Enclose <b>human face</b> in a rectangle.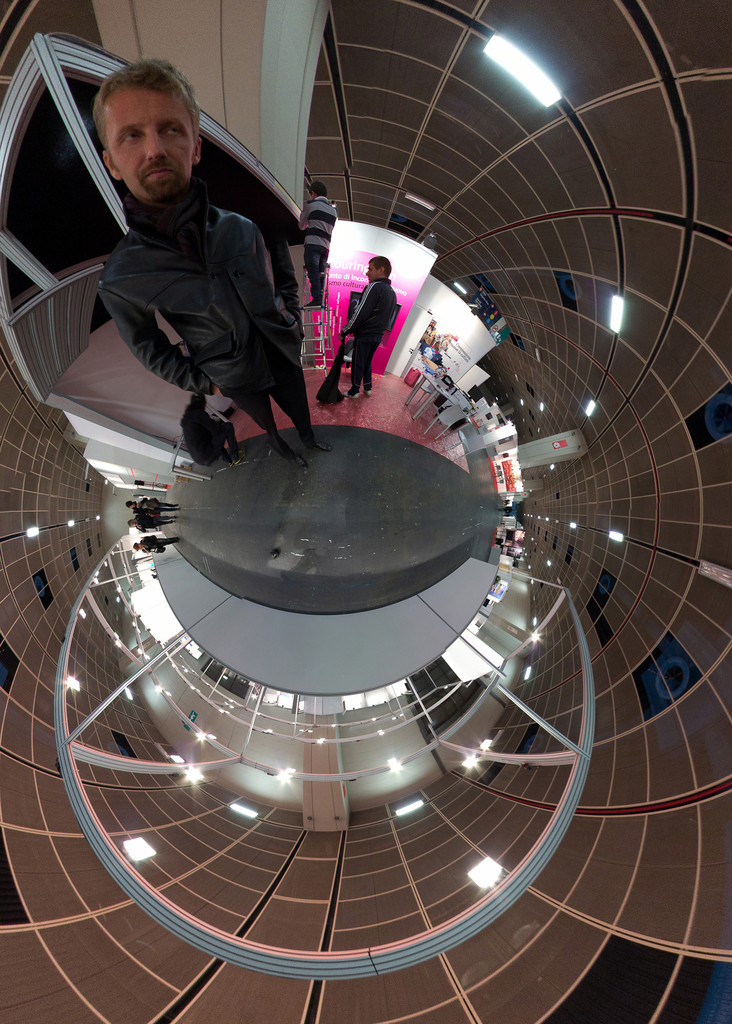
BBox(106, 87, 197, 200).
